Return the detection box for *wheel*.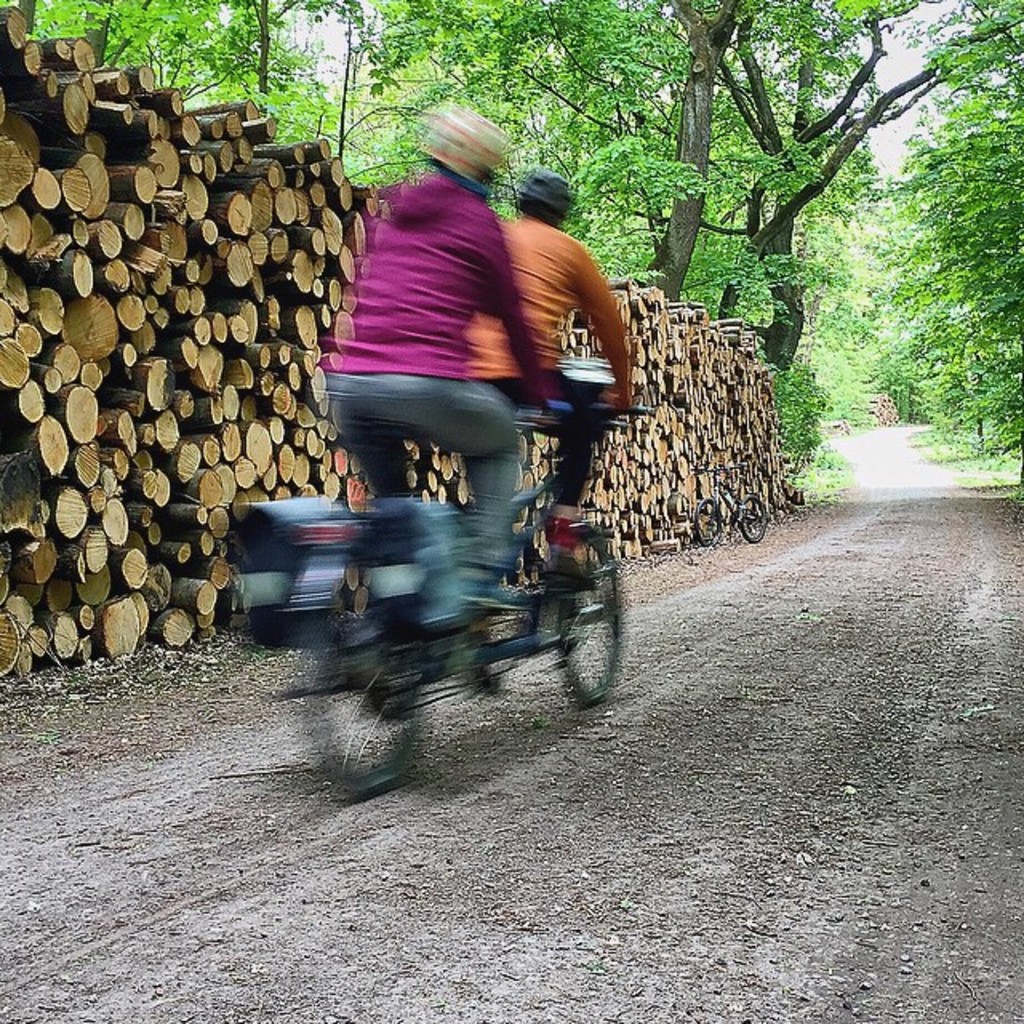
bbox=[701, 496, 723, 544].
